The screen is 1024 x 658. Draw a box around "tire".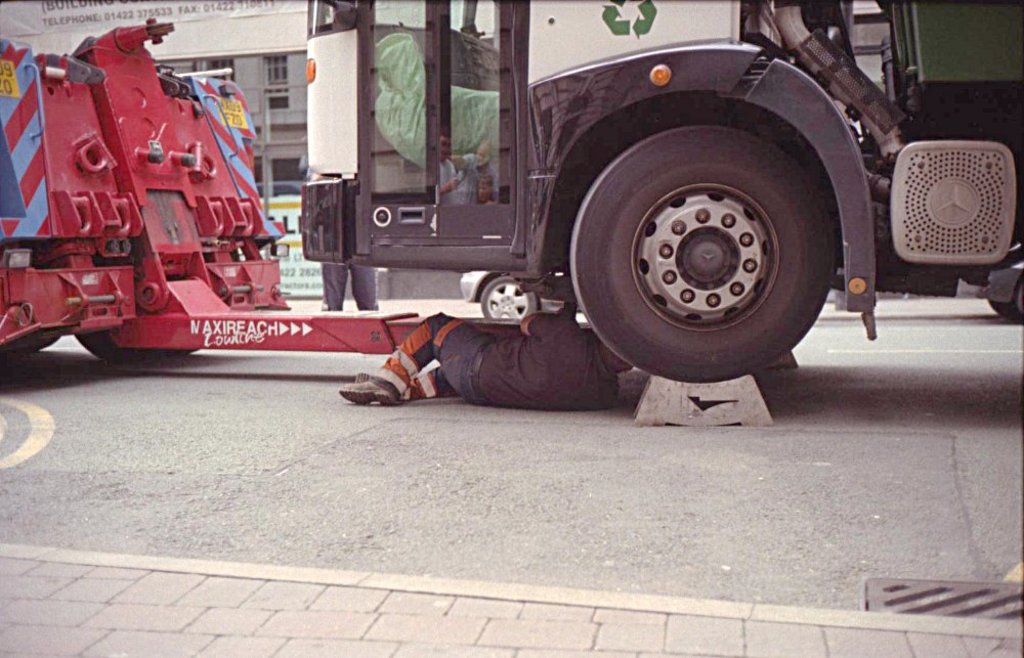
x1=566 y1=96 x2=860 y2=393.
